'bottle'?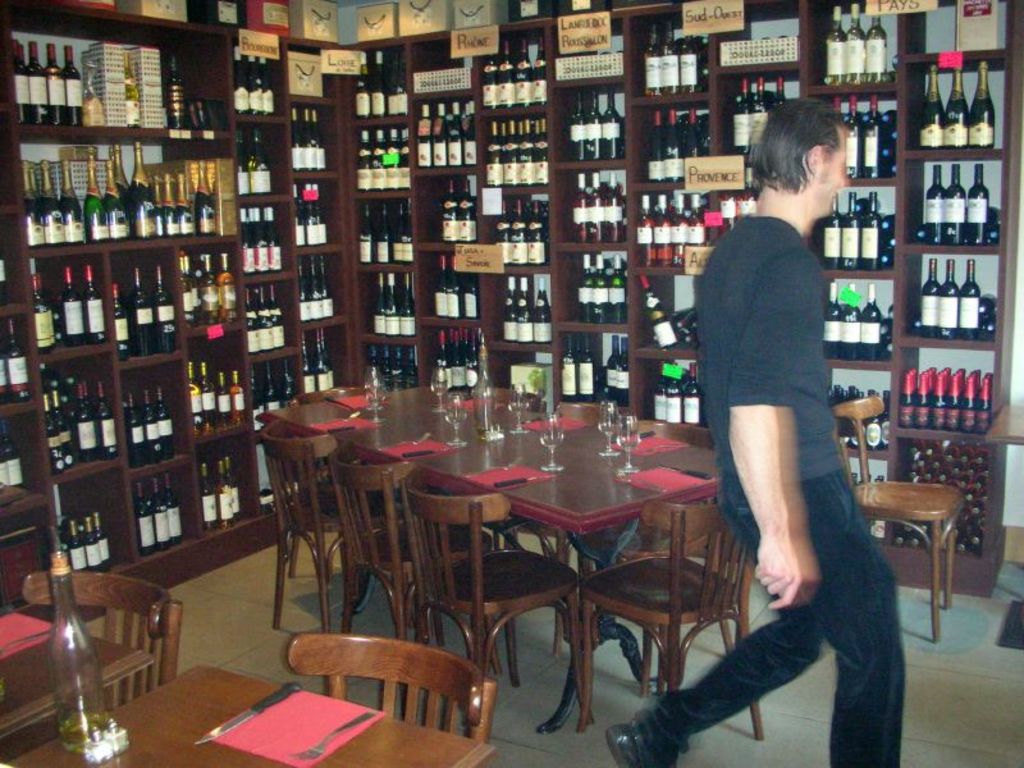
527:119:562:189
